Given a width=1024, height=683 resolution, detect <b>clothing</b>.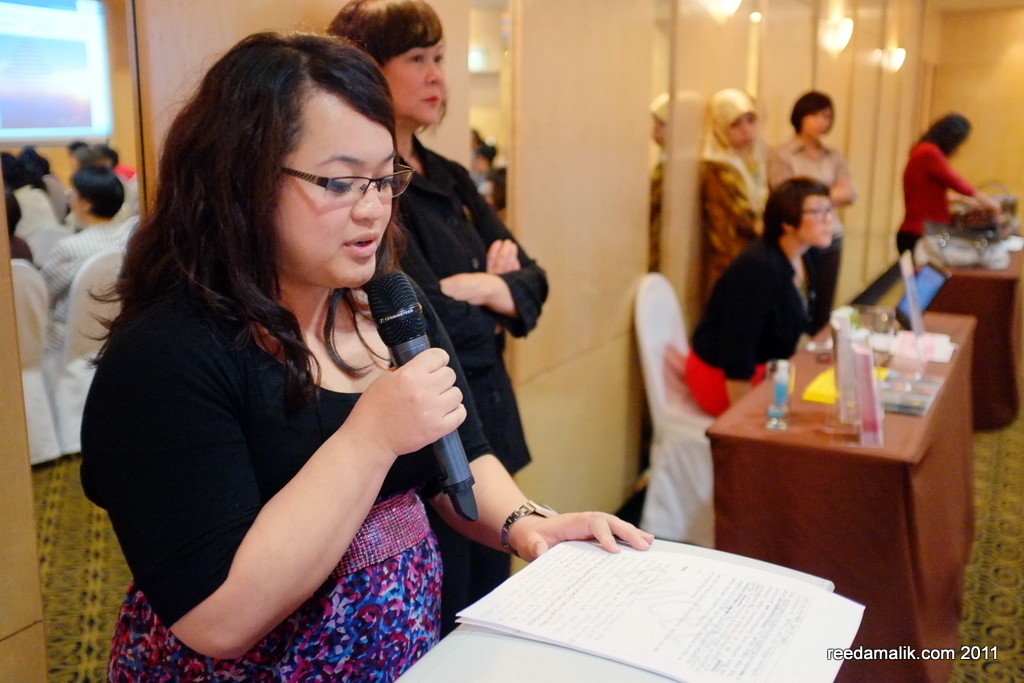
crop(897, 134, 979, 262).
